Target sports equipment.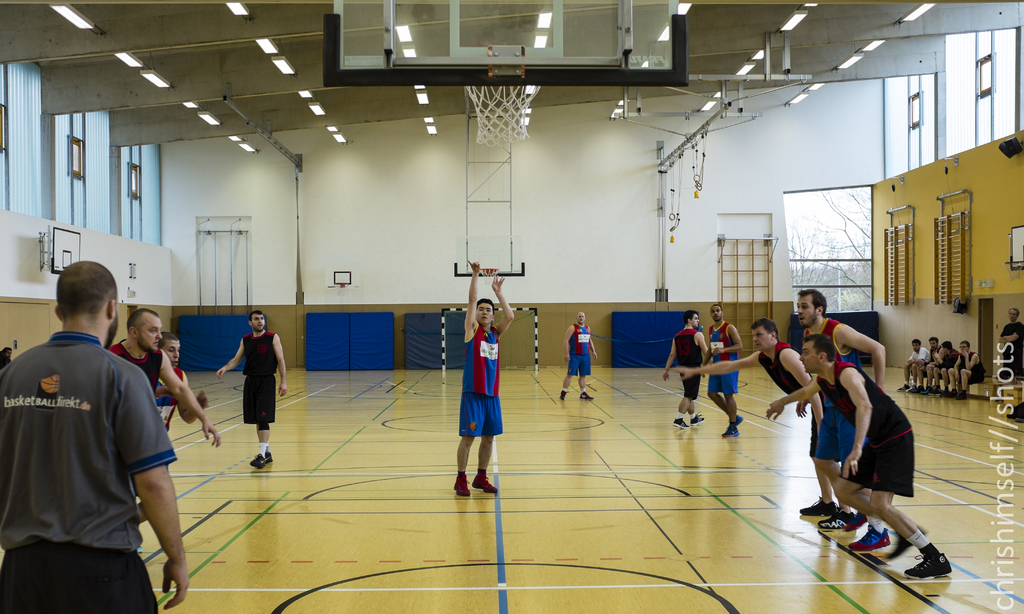
Target region: bbox=(333, 281, 352, 304).
